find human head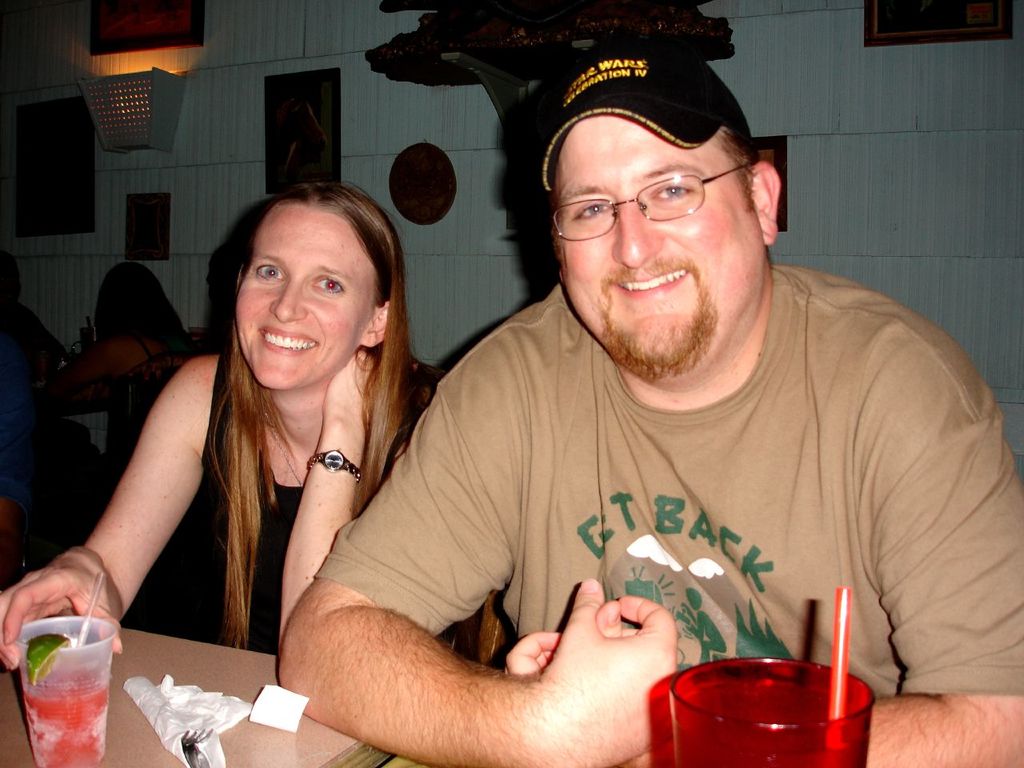
region(230, 186, 412, 392)
